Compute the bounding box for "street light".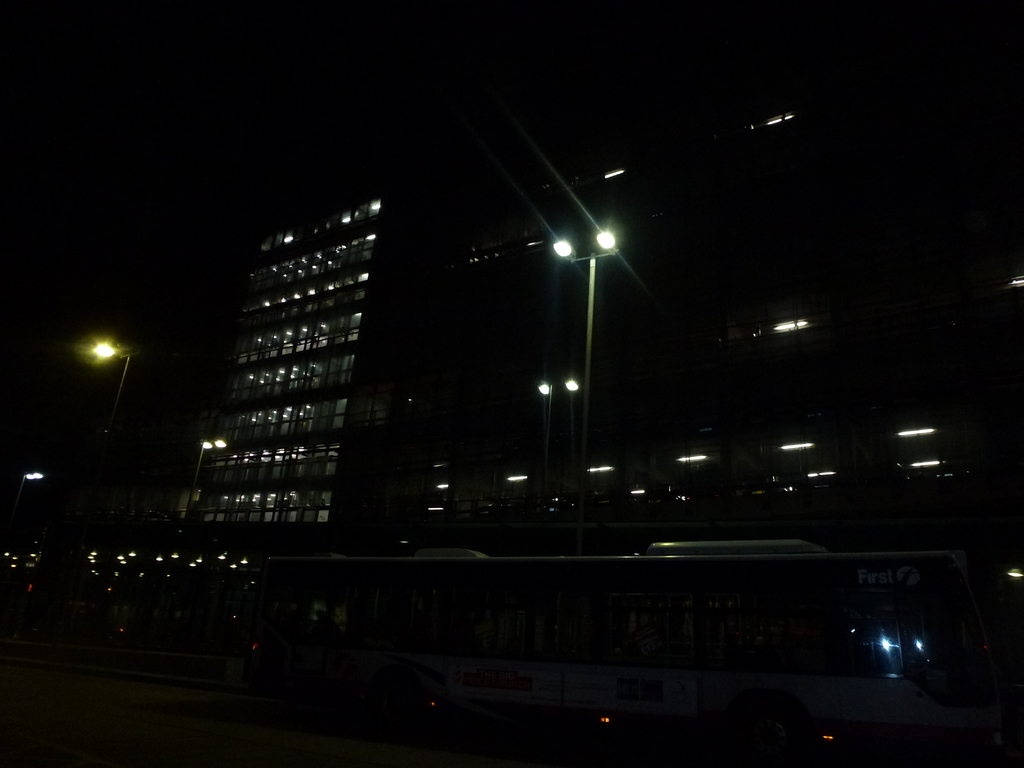
[7,471,47,529].
